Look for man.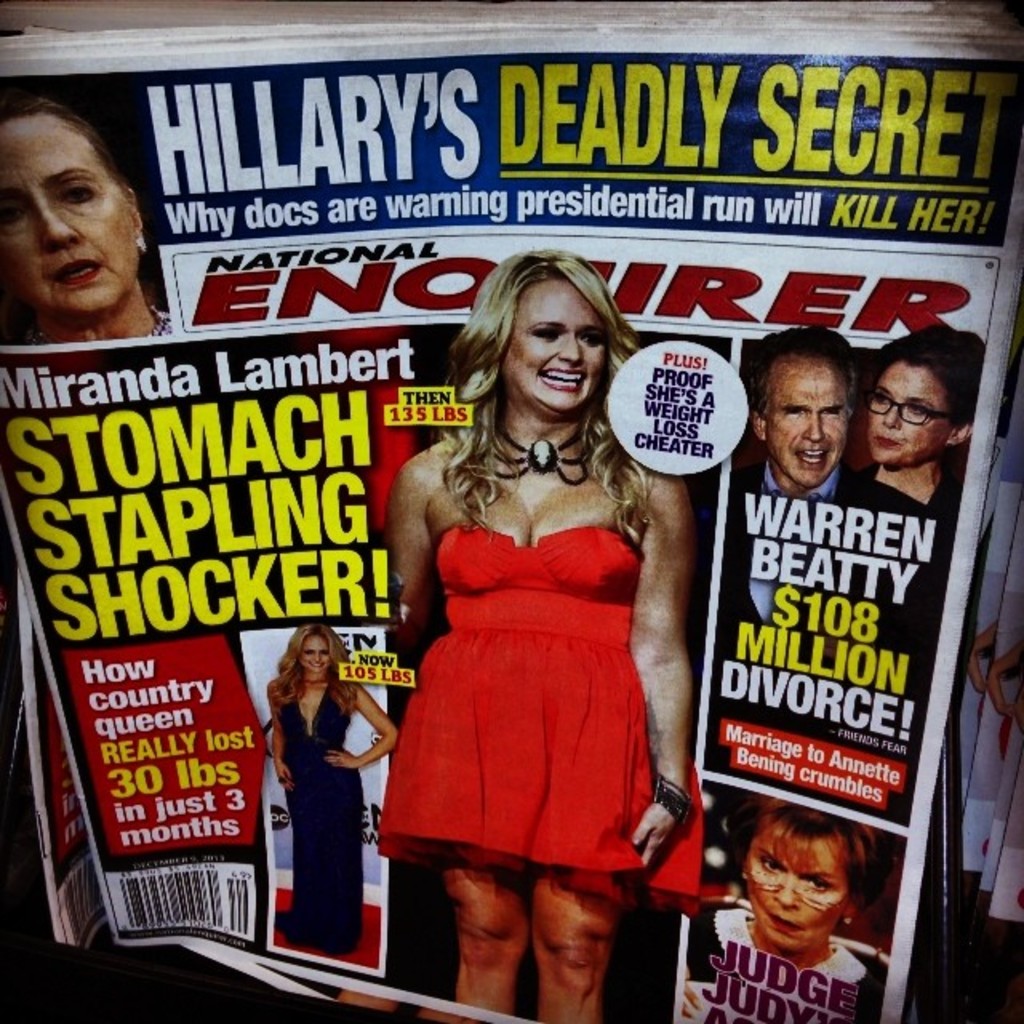
Found: <box>725,320,931,701</box>.
